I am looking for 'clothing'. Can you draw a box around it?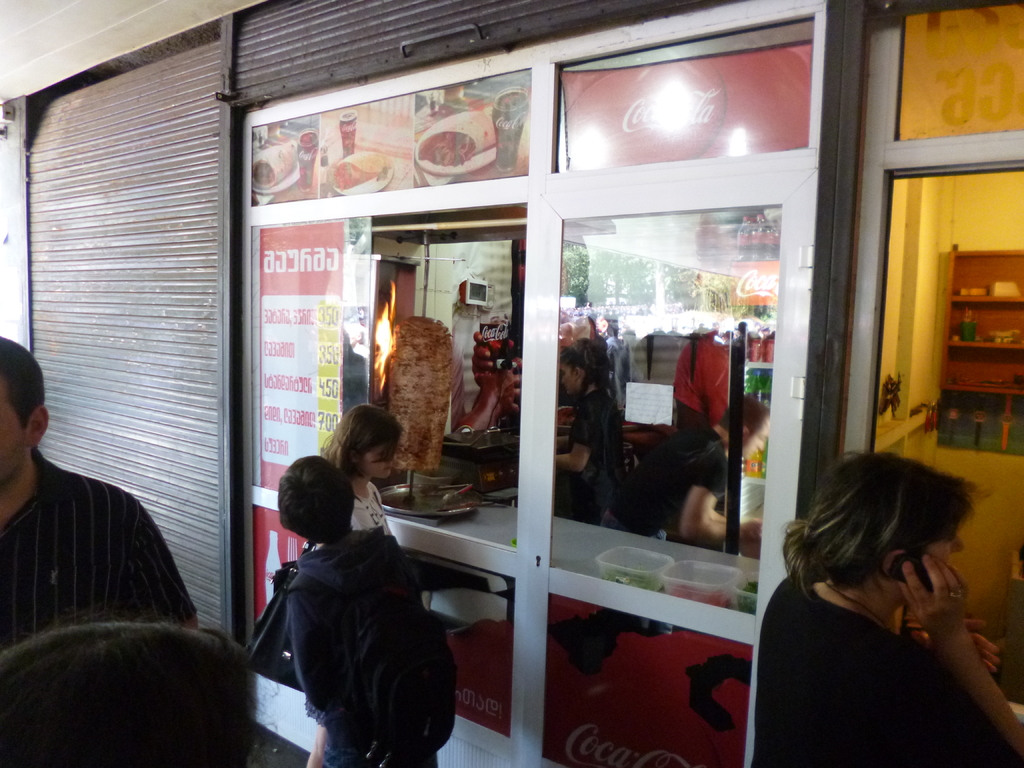
Sure, the bounding box is <region>721, 564, 1000, 767</region>.
